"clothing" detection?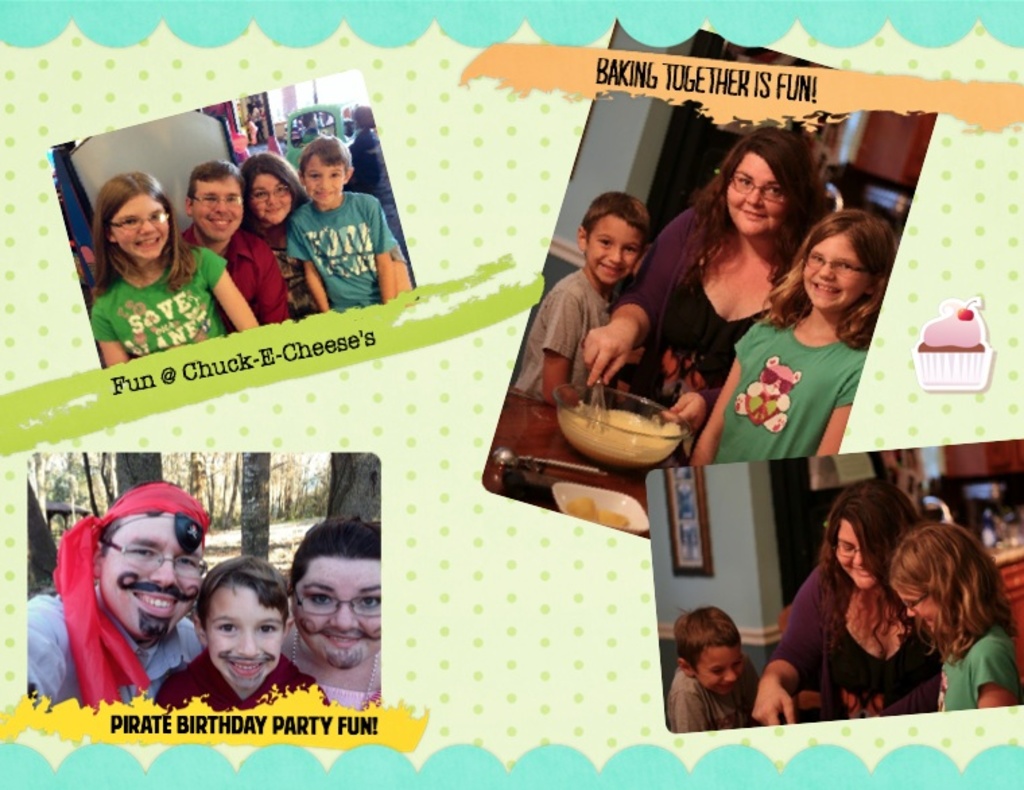
79:241:251:363
